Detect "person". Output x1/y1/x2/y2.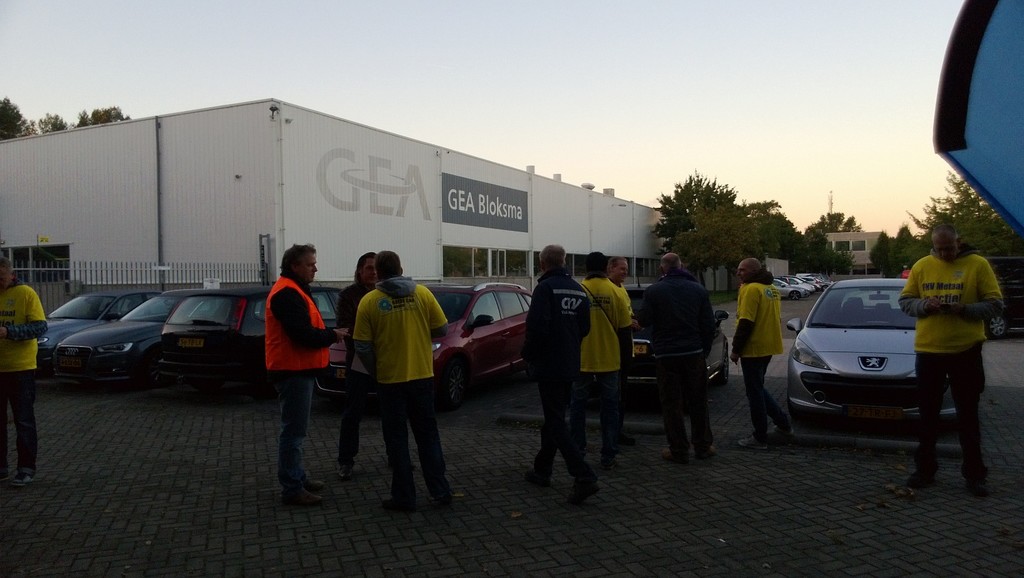
558/250/643/468.
